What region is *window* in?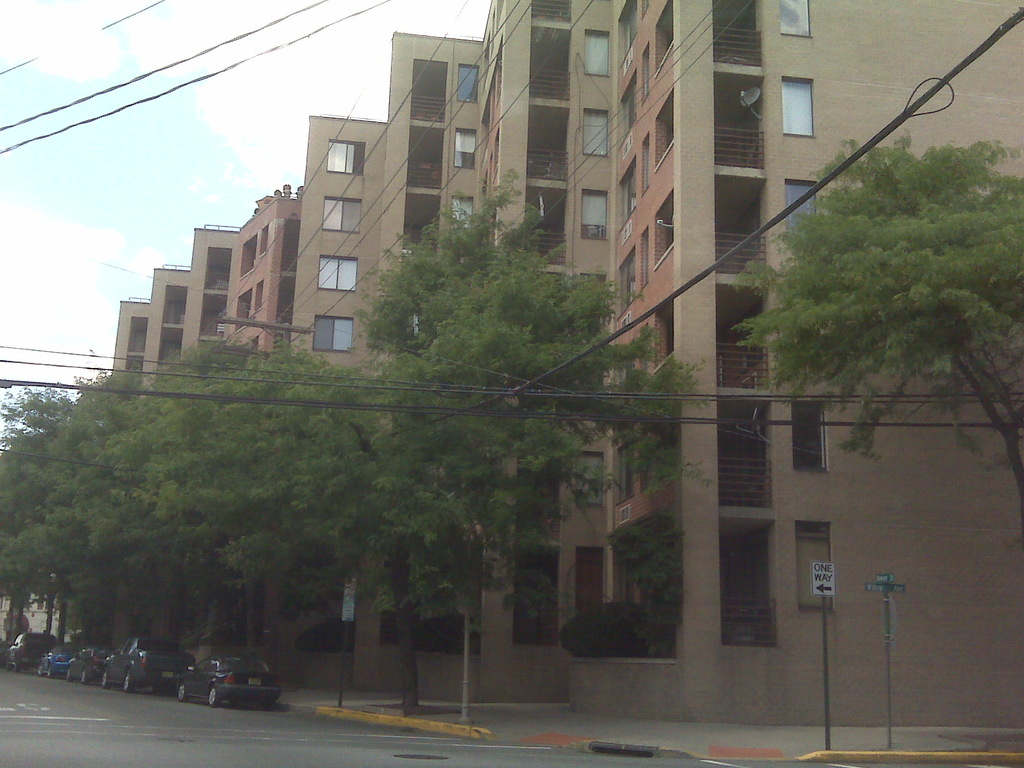
[314,189,366,239].
